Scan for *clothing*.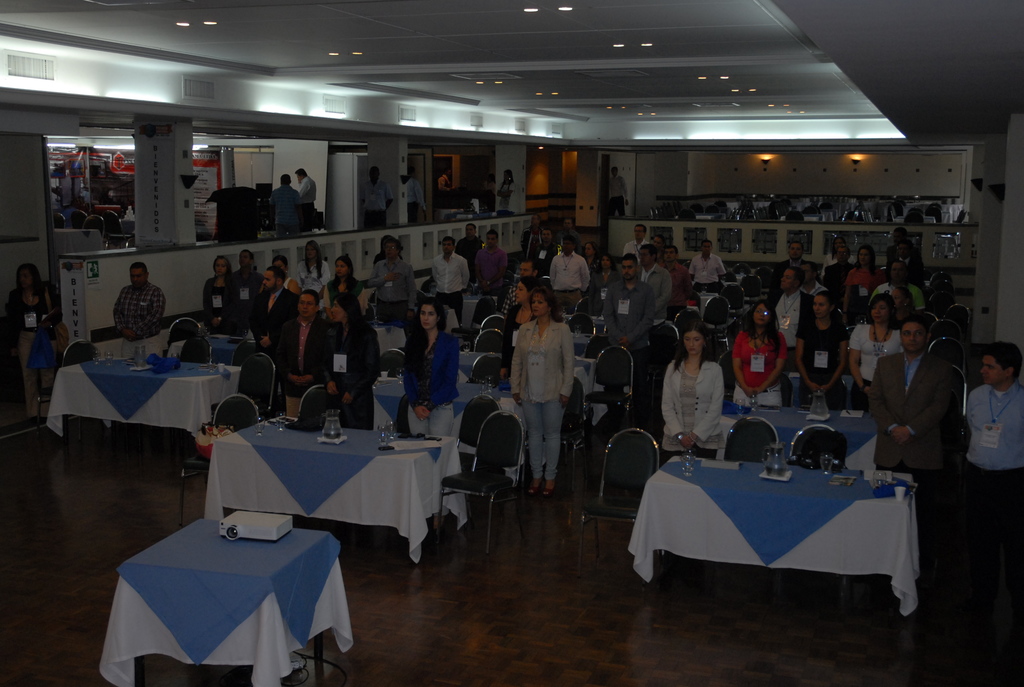
Scan result: detection(730, 316, 790, 408).
